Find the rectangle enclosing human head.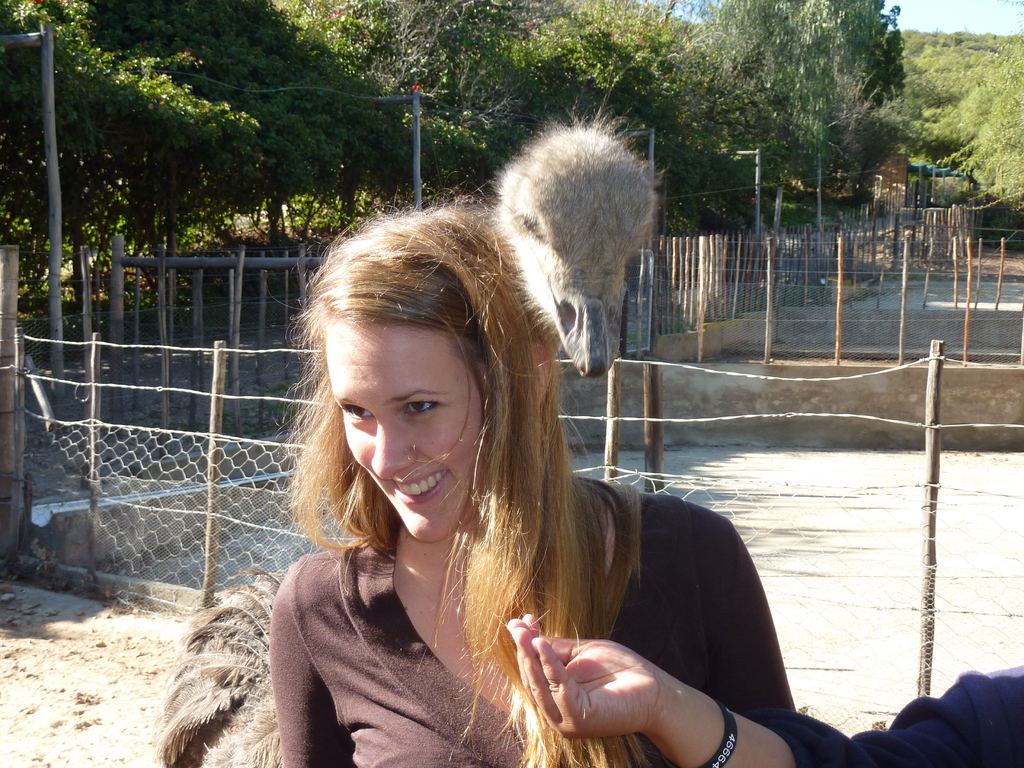
box(297, 211, 548, 559).
